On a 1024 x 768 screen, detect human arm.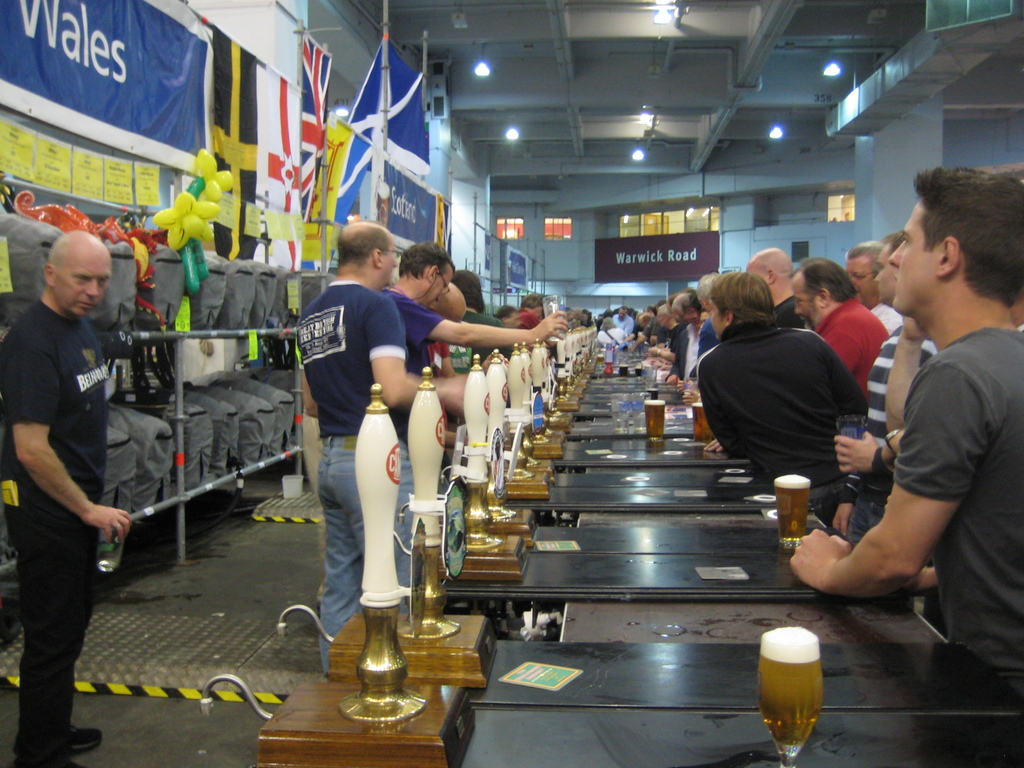
box(826, 426, 887, 475).
